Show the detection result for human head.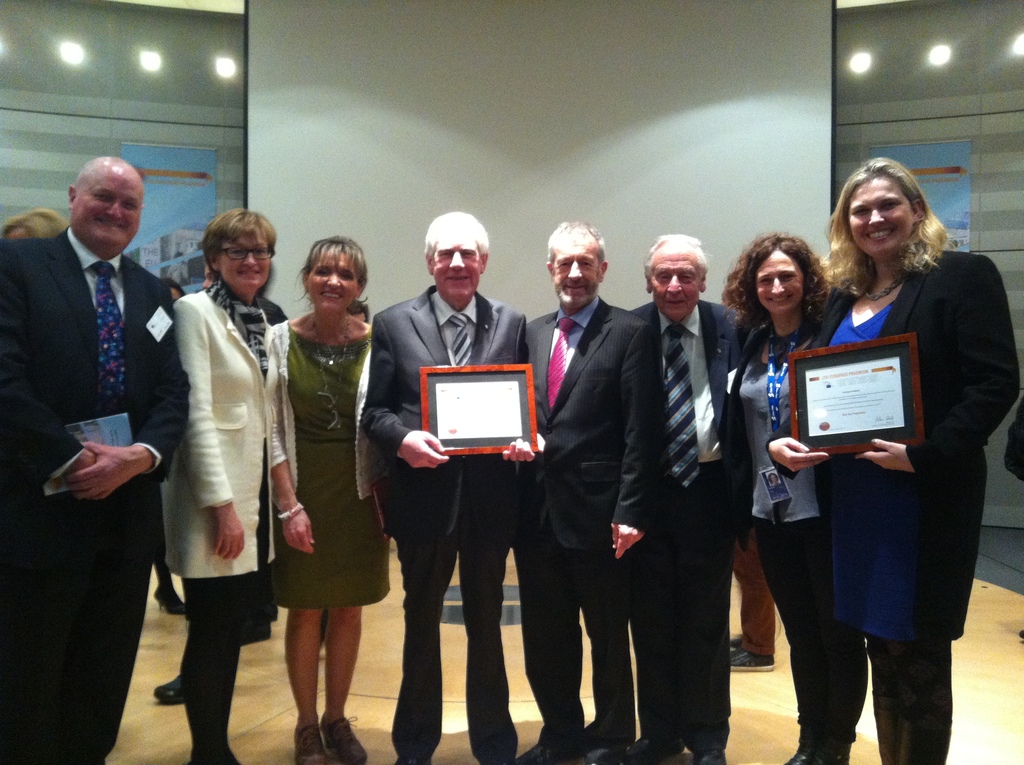
crop(547, 220, 610, 312).
